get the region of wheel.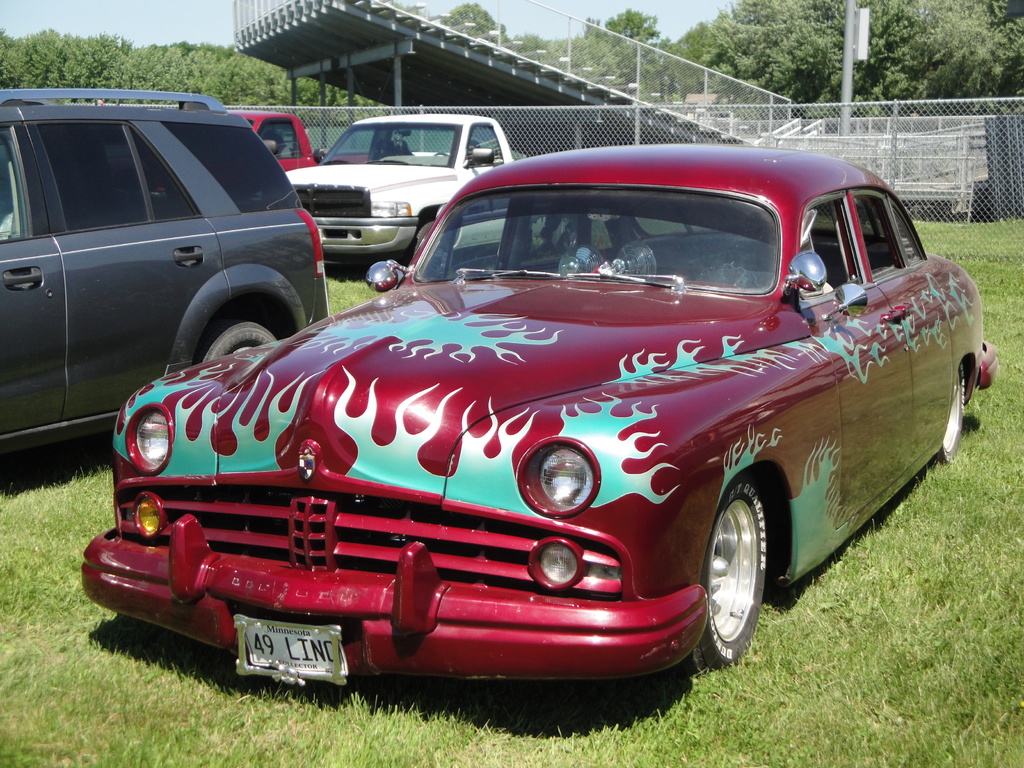
Rect(192, 321, 279, 362).
